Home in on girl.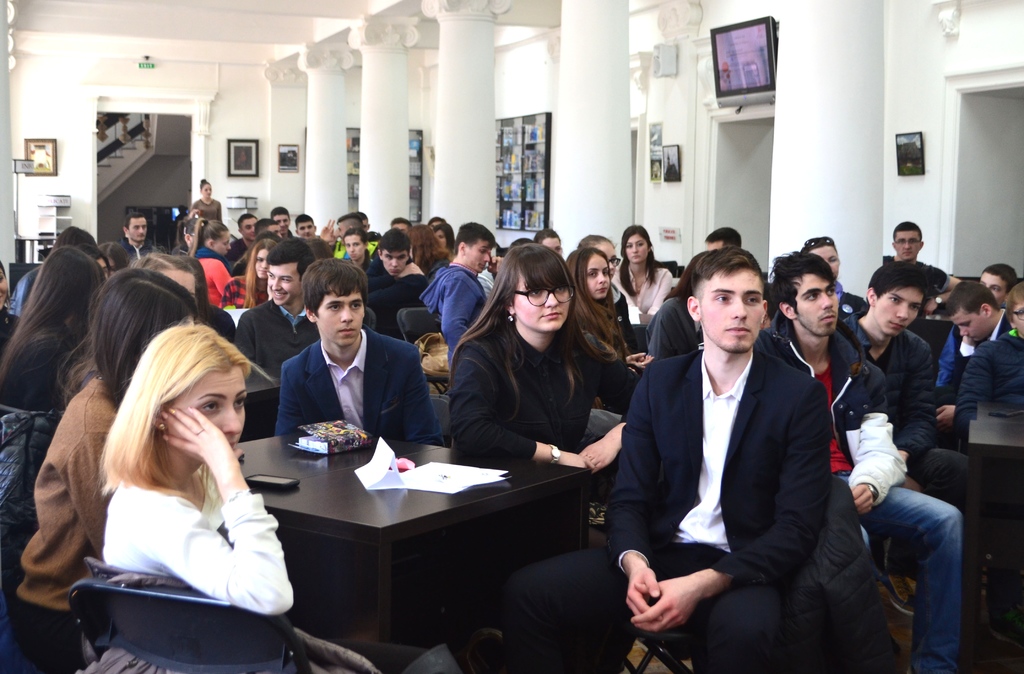
Homed in at [532, 226, 565, 257].
